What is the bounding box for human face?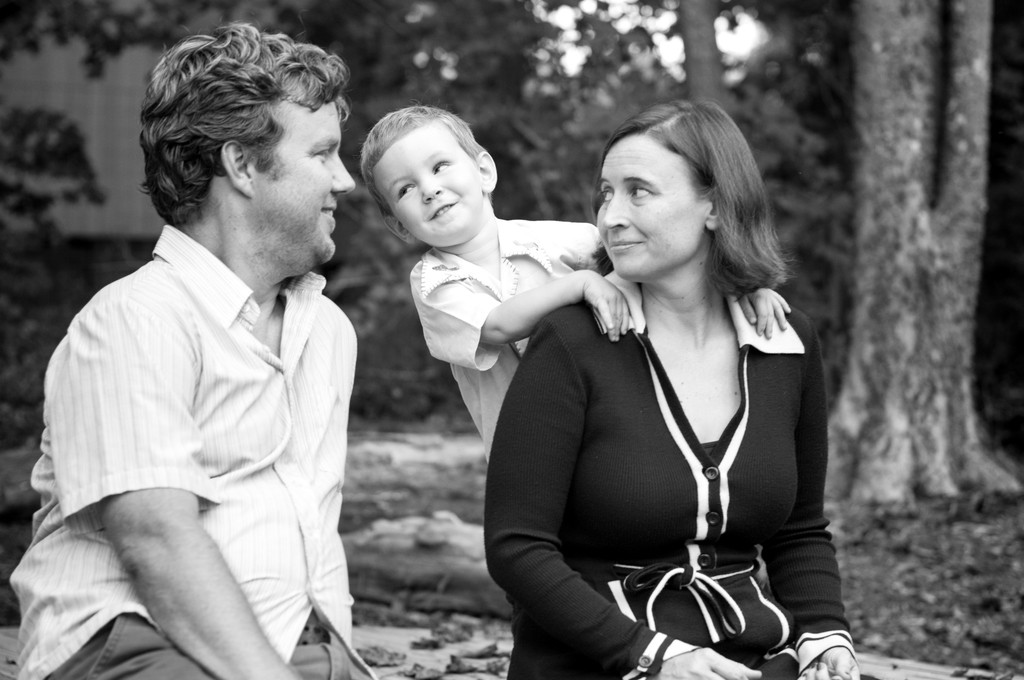
[594,136,704,279].
